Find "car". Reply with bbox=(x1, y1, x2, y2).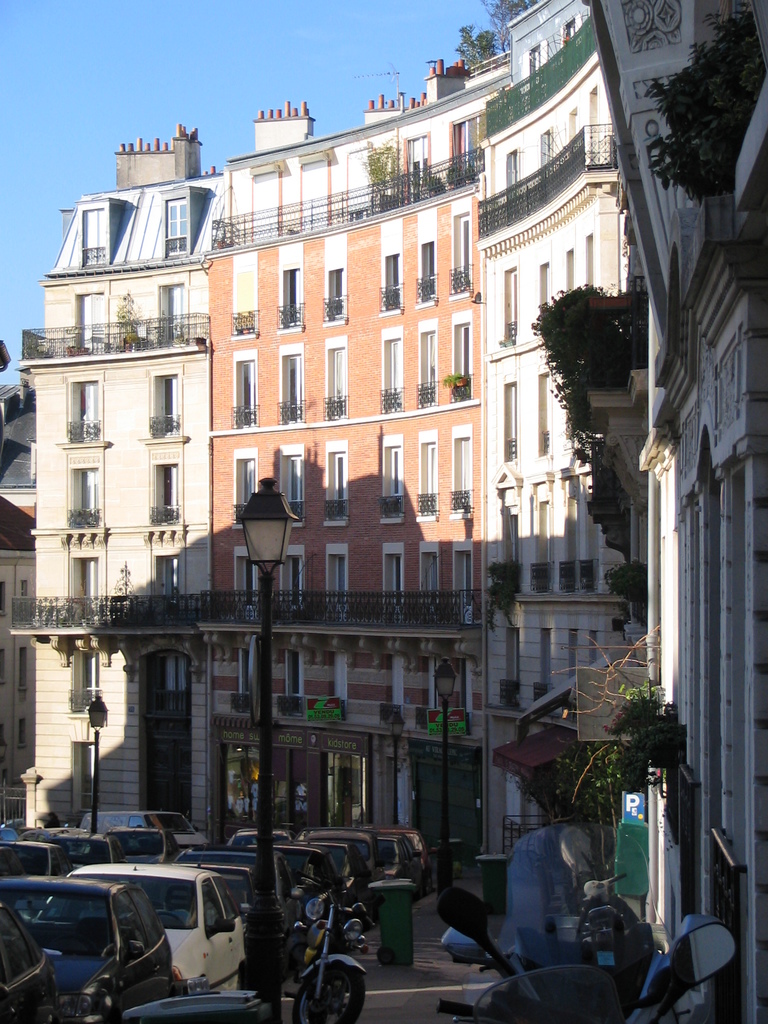
bbox=(316, 825, 435, 897).
